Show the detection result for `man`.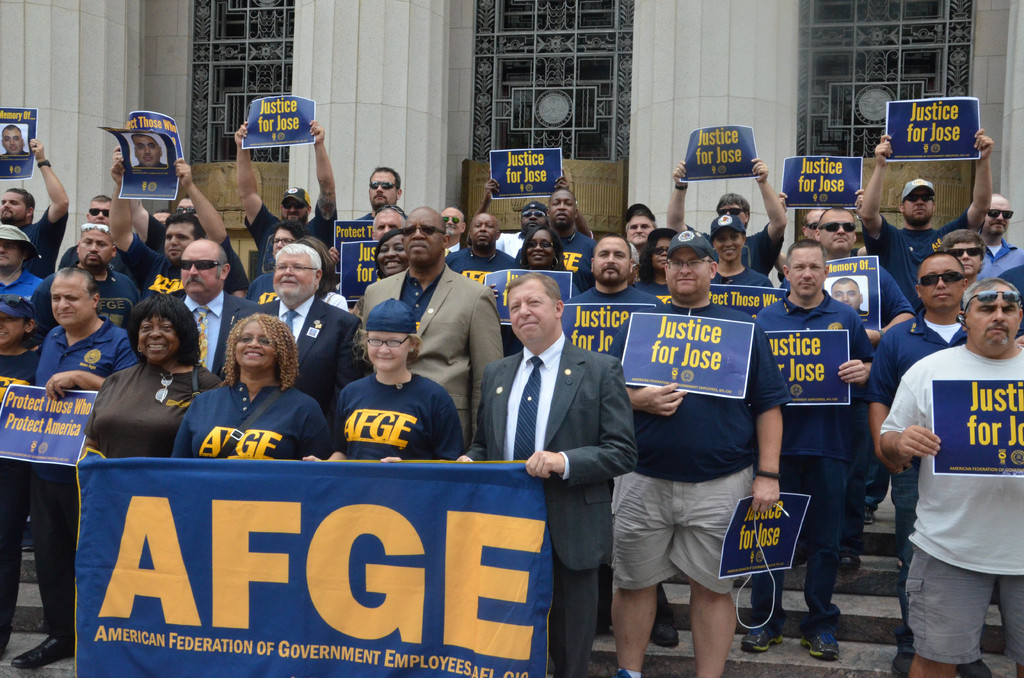
locate(456, 273, 637, 677).
